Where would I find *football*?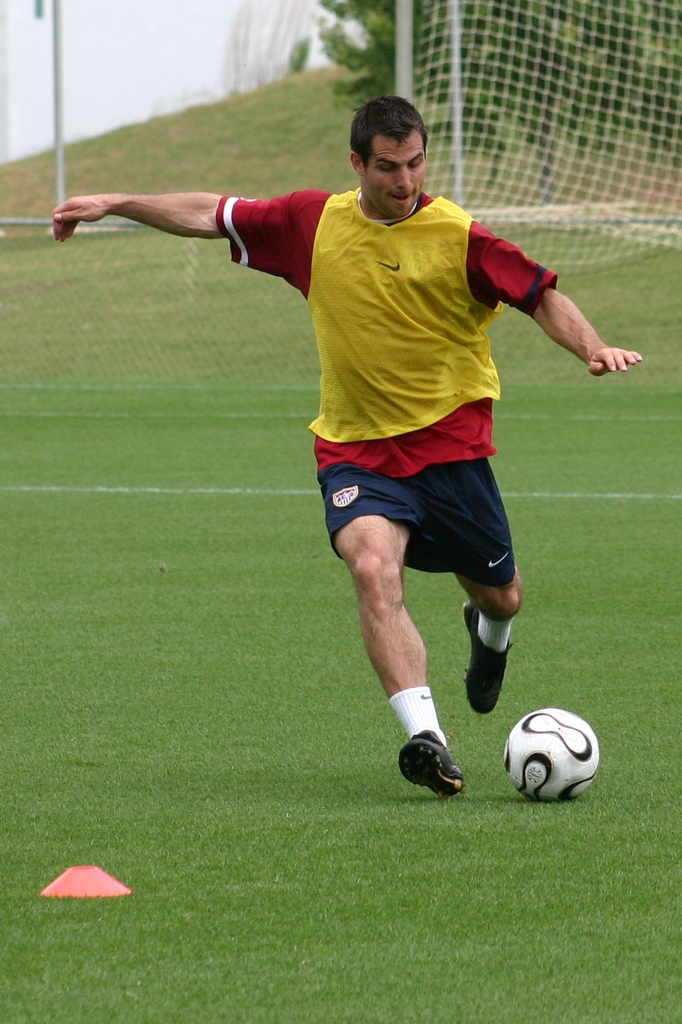
At x1=506 y1=704 x2=604 y2=801.
